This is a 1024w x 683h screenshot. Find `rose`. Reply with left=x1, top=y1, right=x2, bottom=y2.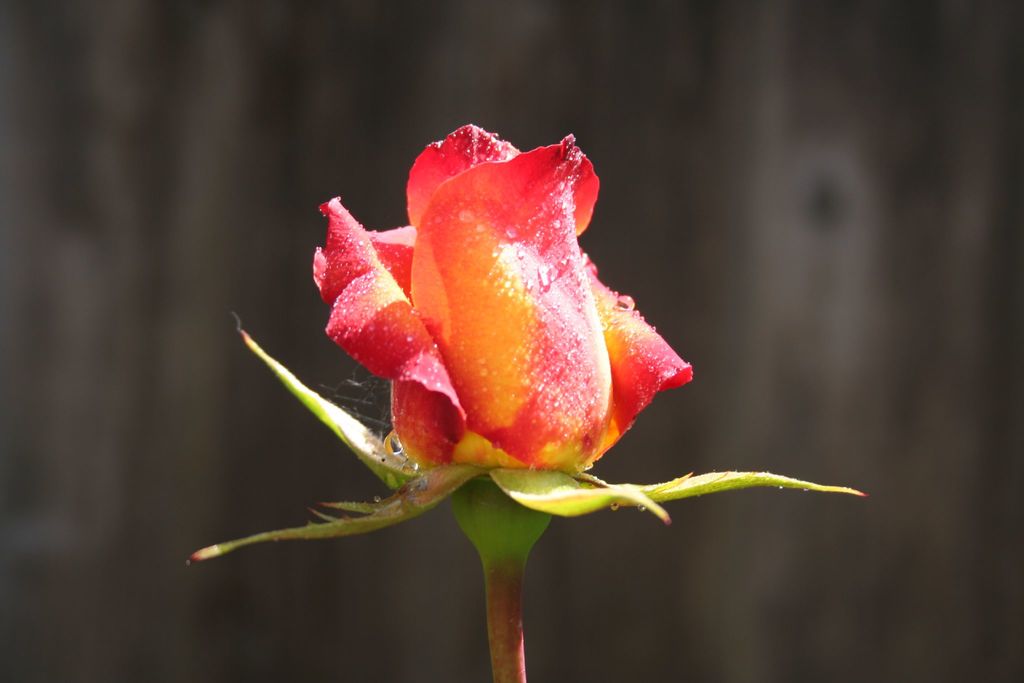
left=308, top=120, right=695, bottom=477.
